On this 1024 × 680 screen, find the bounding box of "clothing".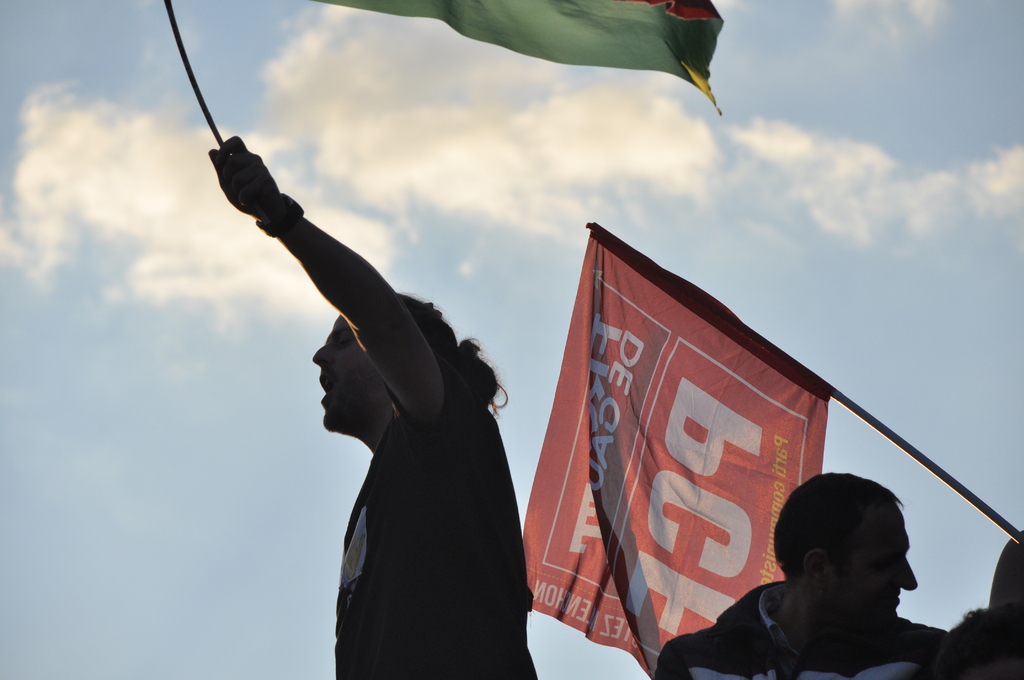
Bounding box: left=328, top=375, right=537, bottom=679.
